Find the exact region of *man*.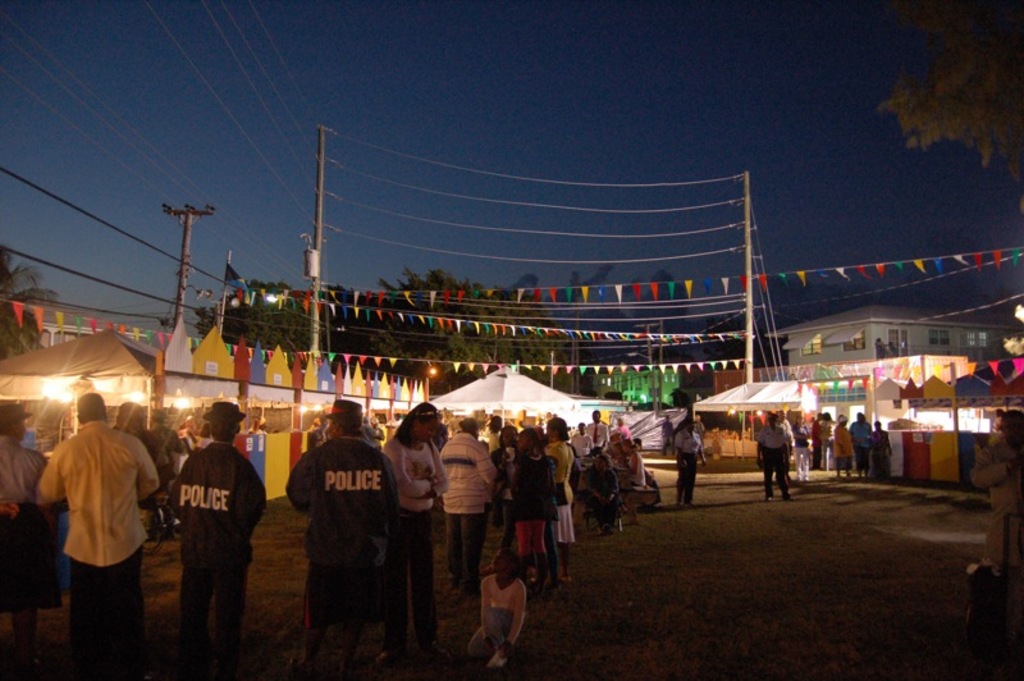
Exact region: (969,411,1023,575).
